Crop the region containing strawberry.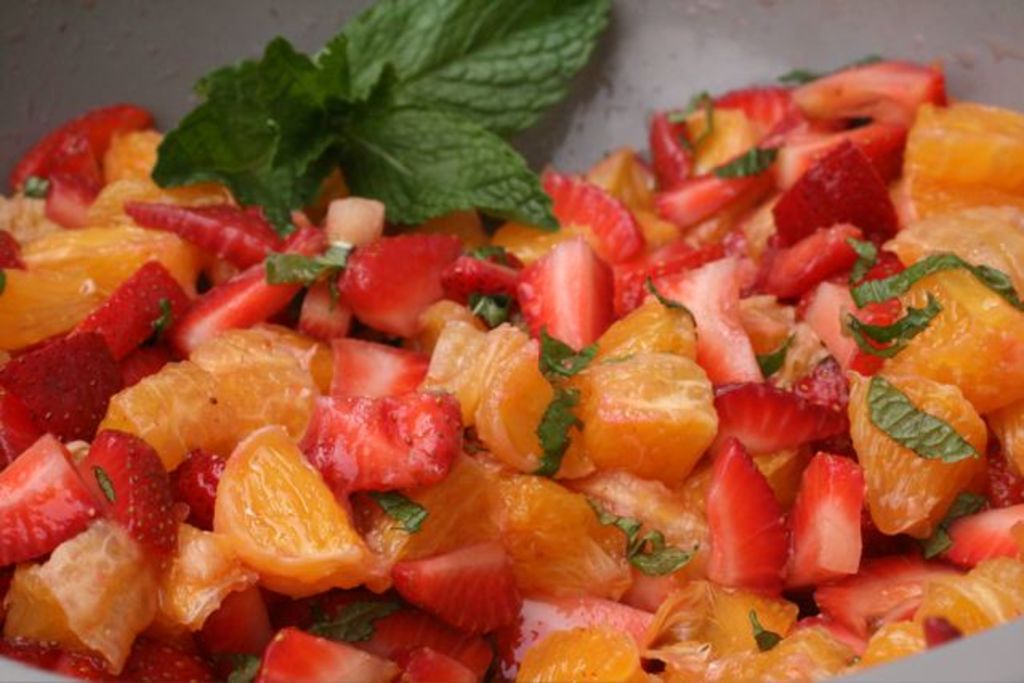
Crop region: detection(59, 255, 194, 361).
